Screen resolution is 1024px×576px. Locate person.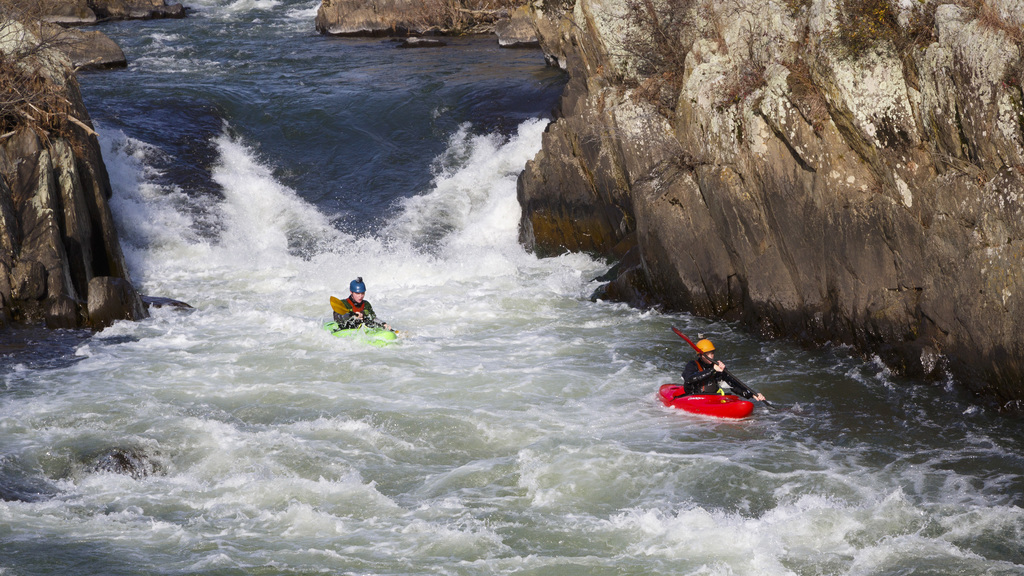
334 277 385 328.
